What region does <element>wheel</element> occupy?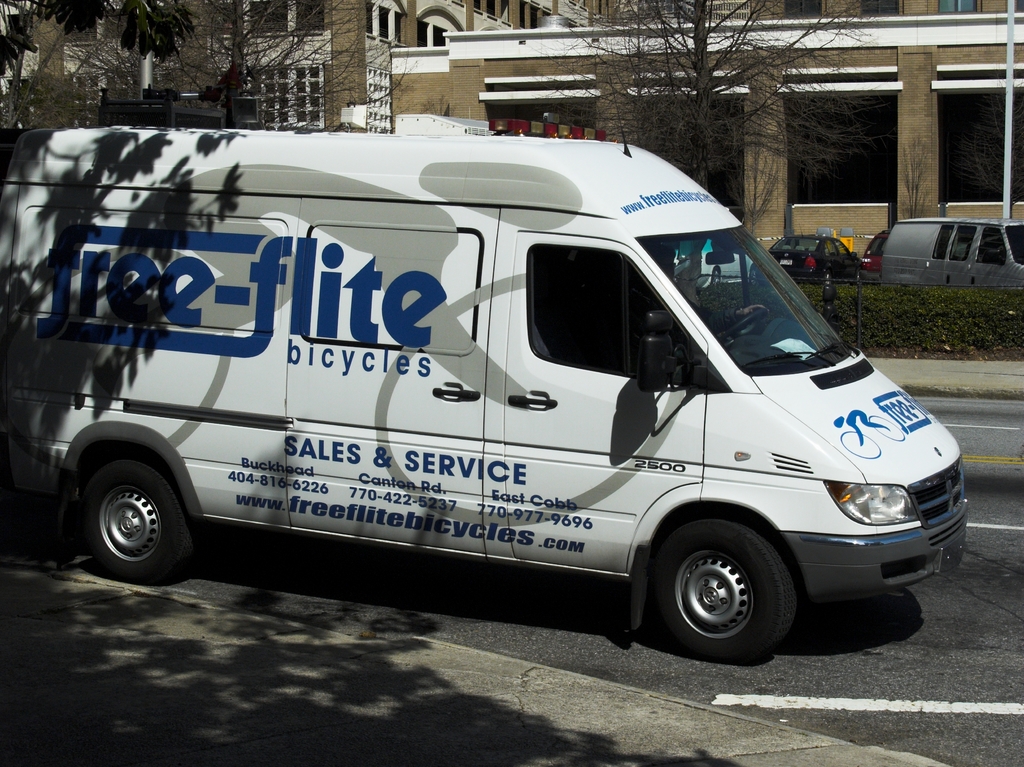
[88,462,193,585].
